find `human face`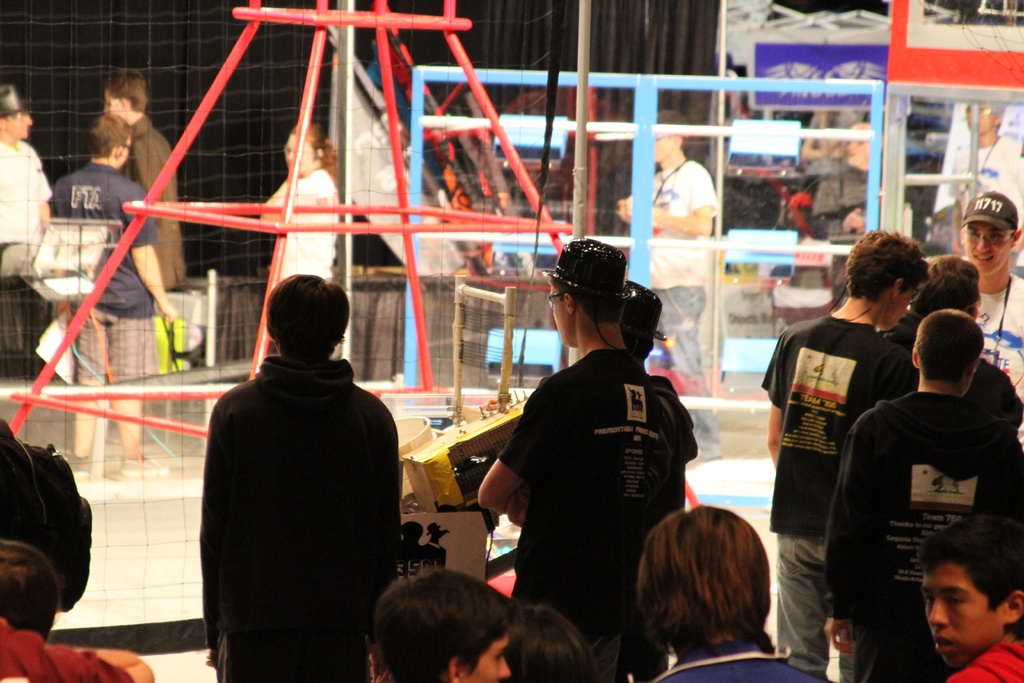
rect(964, 104, 997, 136)
